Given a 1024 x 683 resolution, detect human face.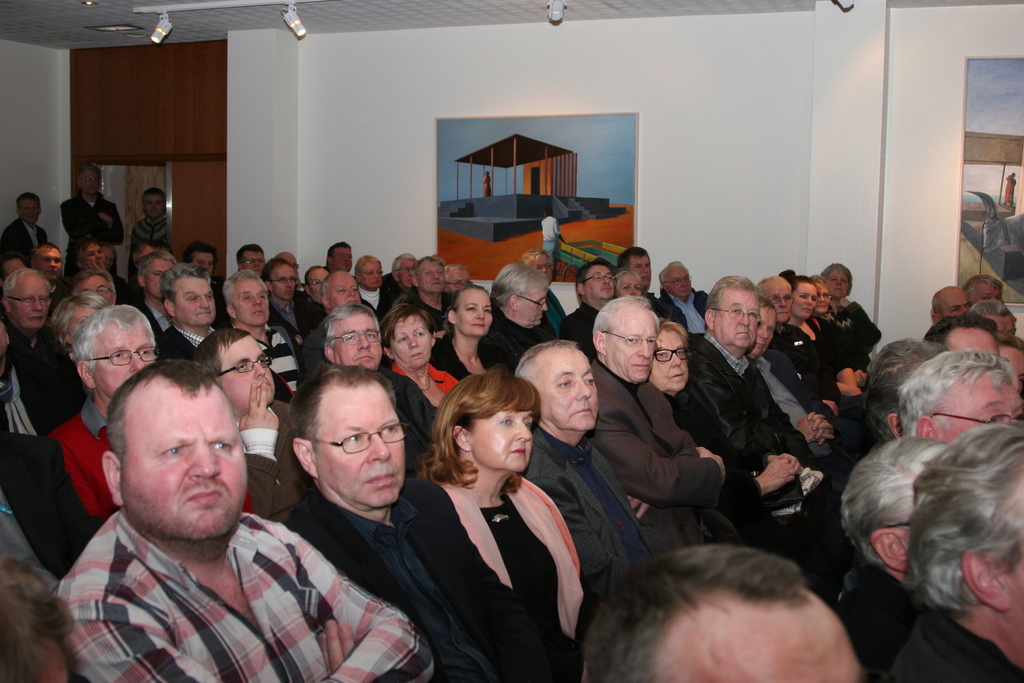
[left=119, top=390, right=245, bottom=532].
